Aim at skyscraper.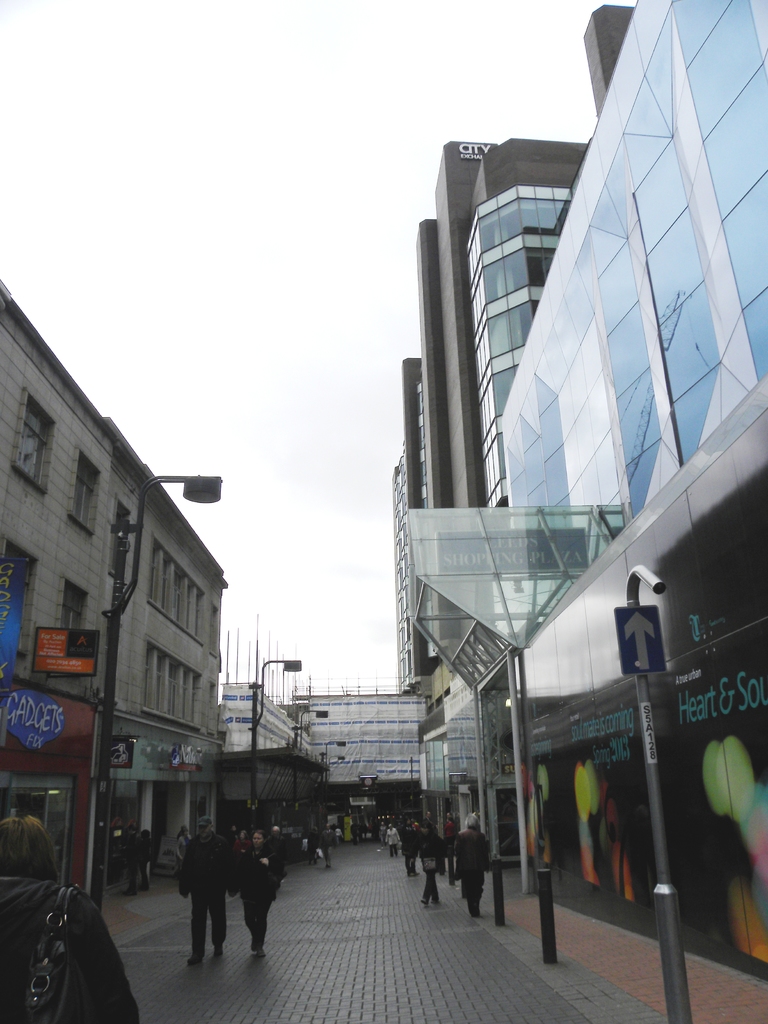
Aimed at select_region(378, 30, 671, 760).
